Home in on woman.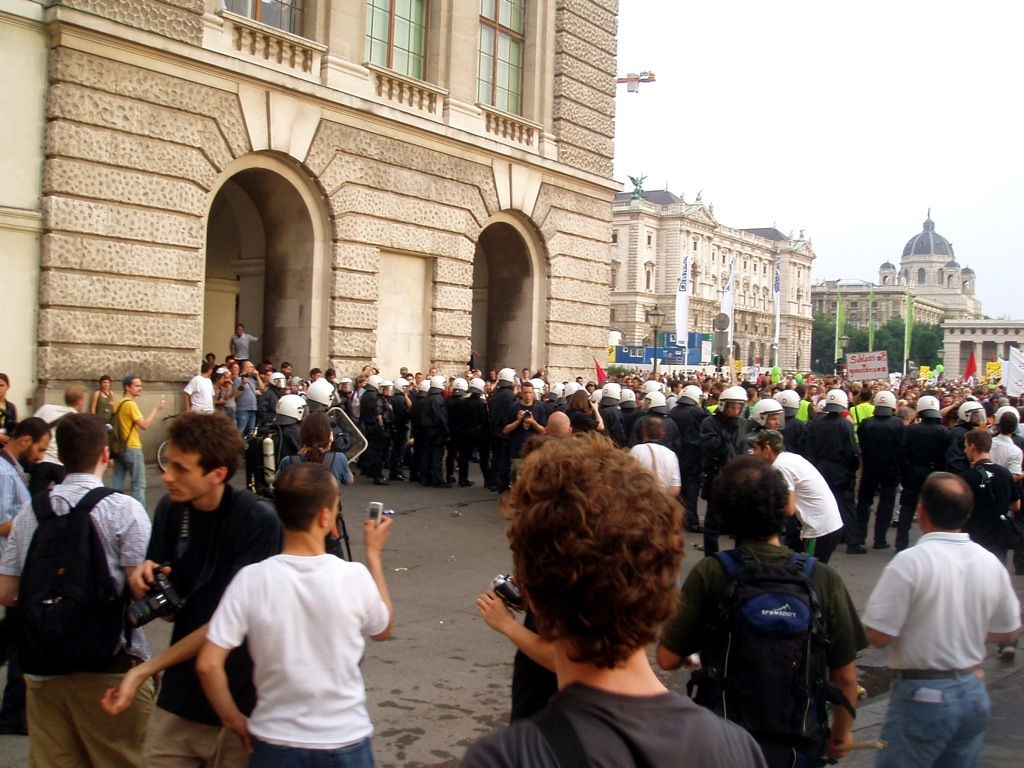
Homed in at box(563, 389, 613, 436).
